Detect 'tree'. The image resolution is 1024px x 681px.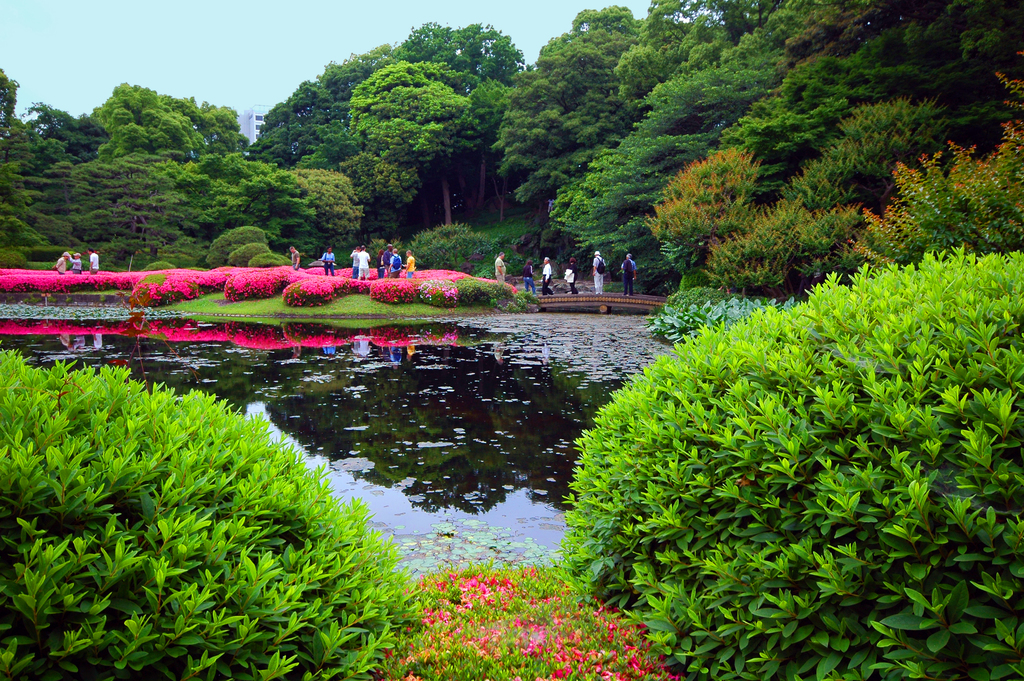
left=344, top=56, right=479, bottom=233.
